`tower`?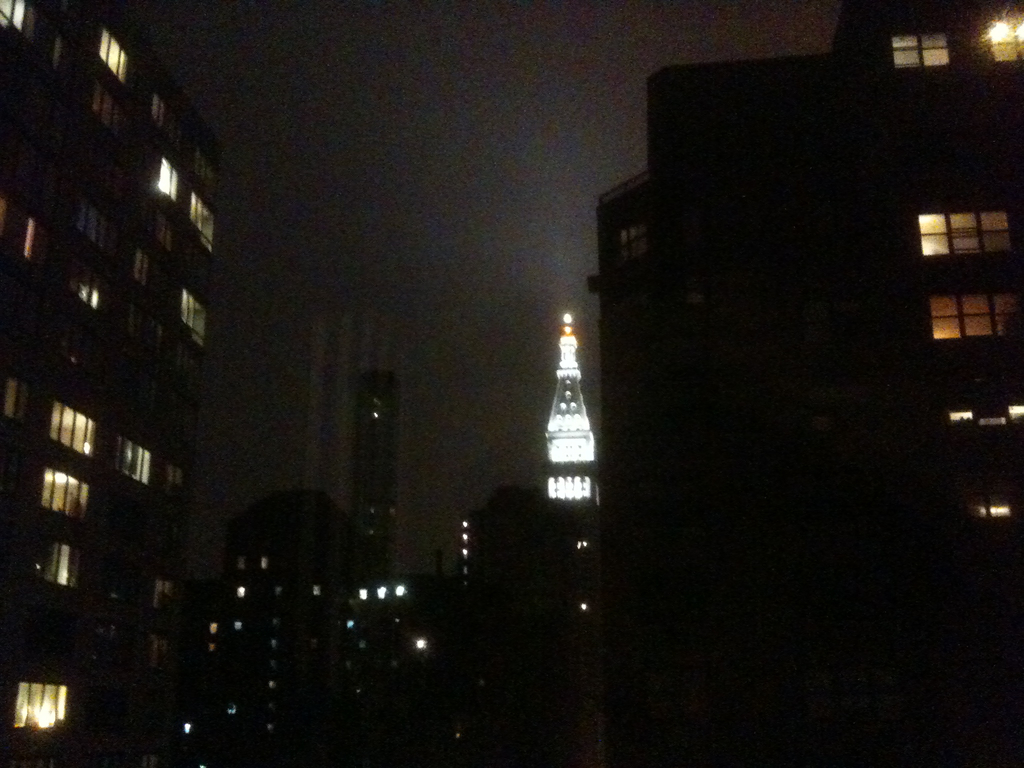
l=509, t=278, r=626, b=593
